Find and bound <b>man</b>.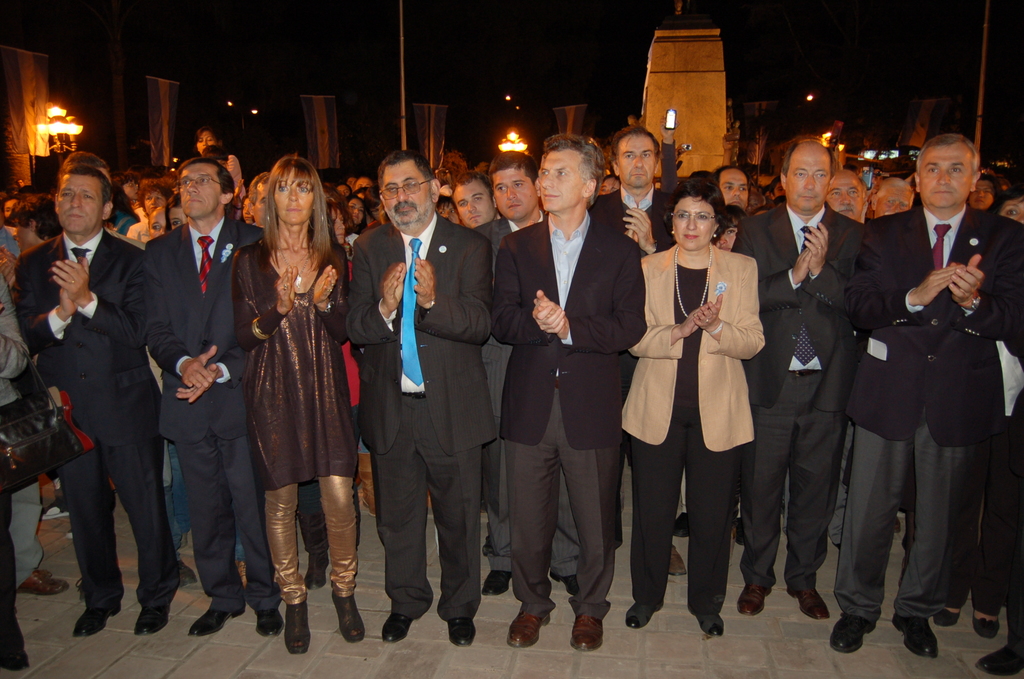
Bound: detection(489, 135, 649, 651).
